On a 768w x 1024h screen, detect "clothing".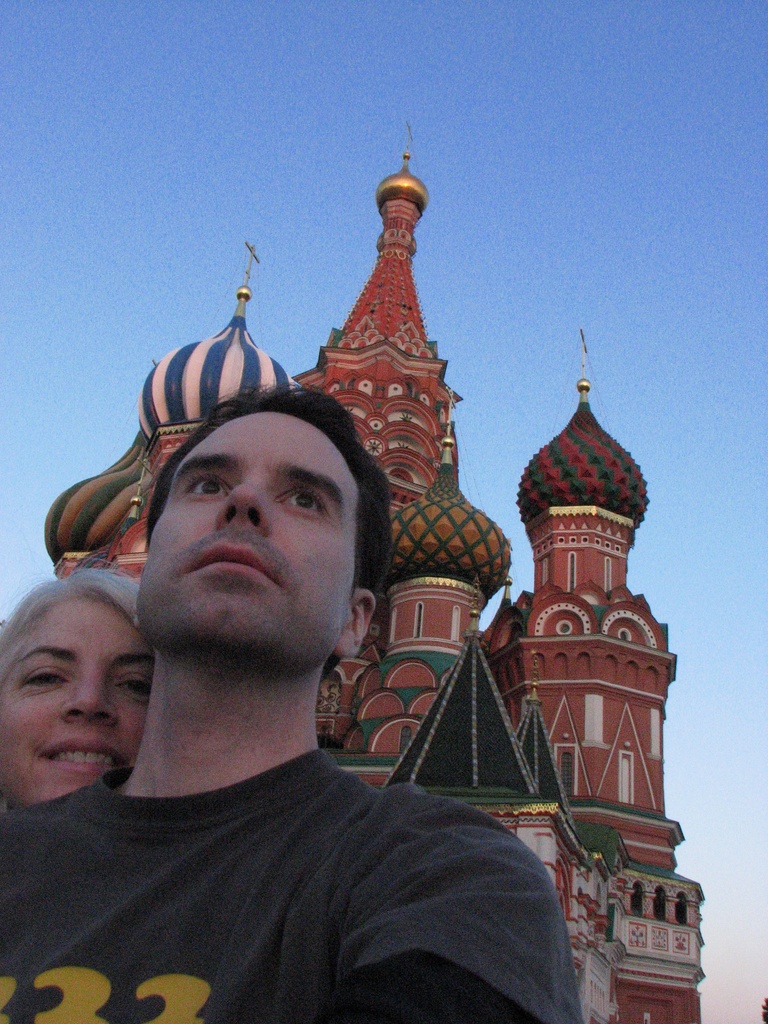
detection(0, 696, 691, 1023).
